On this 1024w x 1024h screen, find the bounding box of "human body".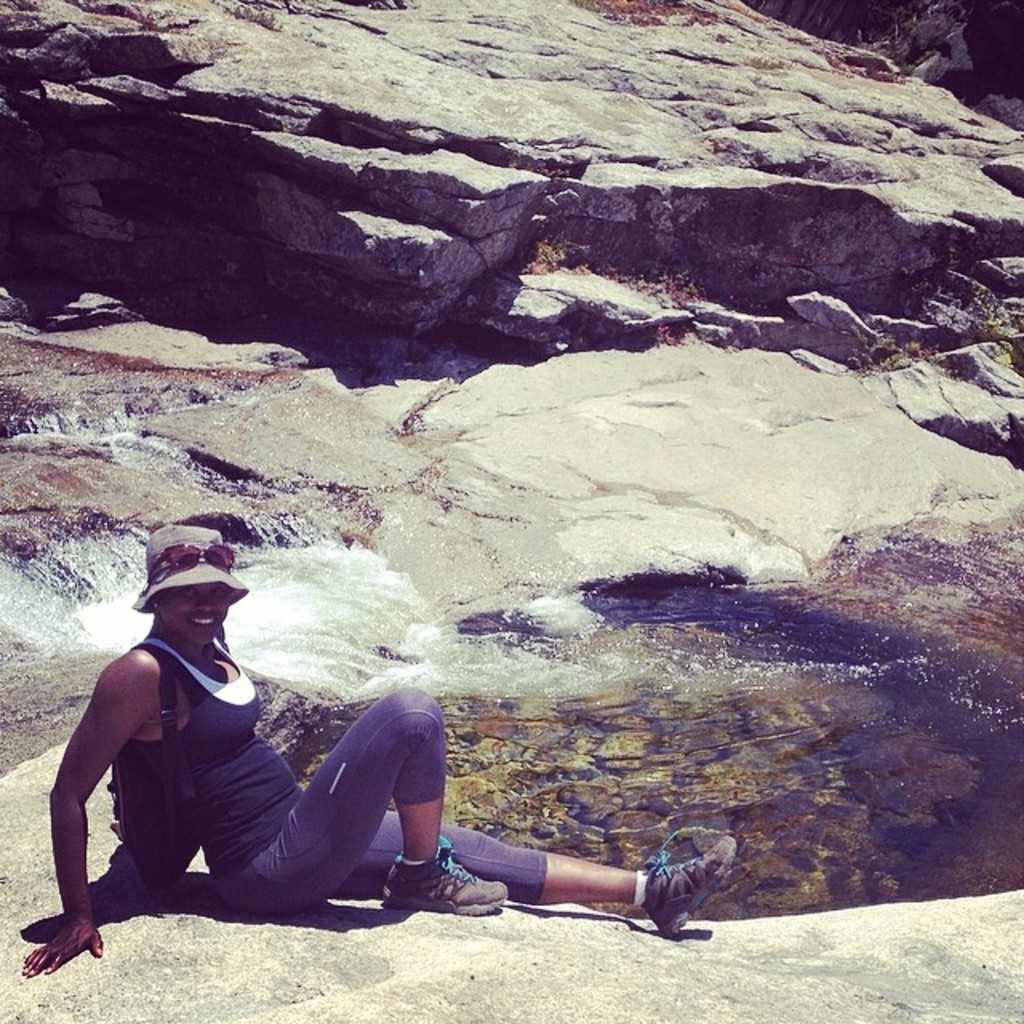
Bounding box: select_region(54, 611, 725, 968).
